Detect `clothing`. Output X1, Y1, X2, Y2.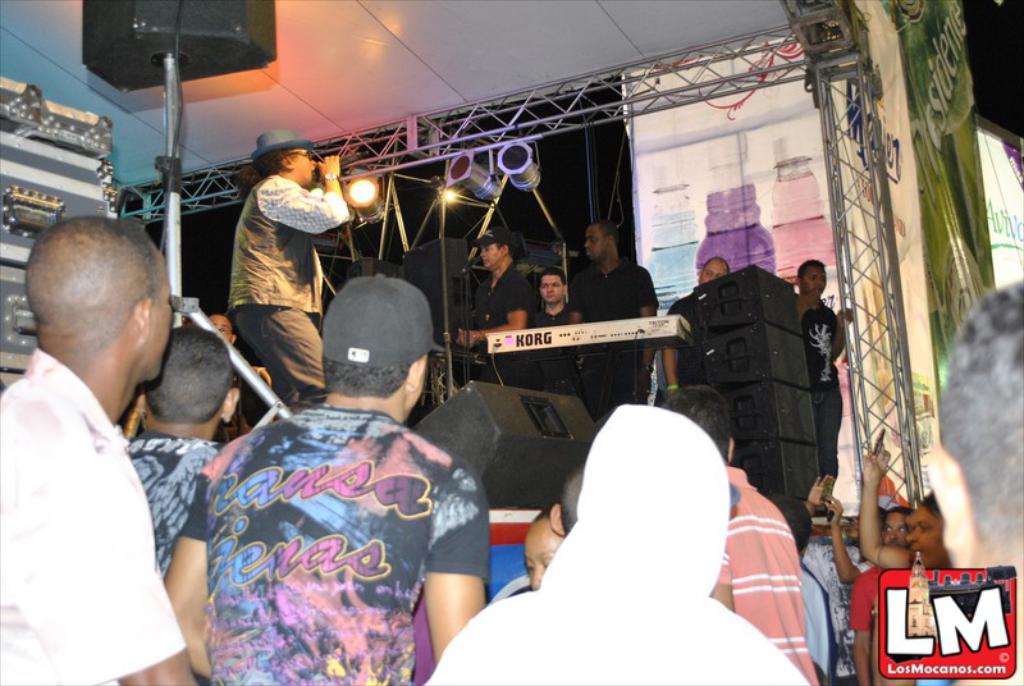
806, 310, 833, 470.
